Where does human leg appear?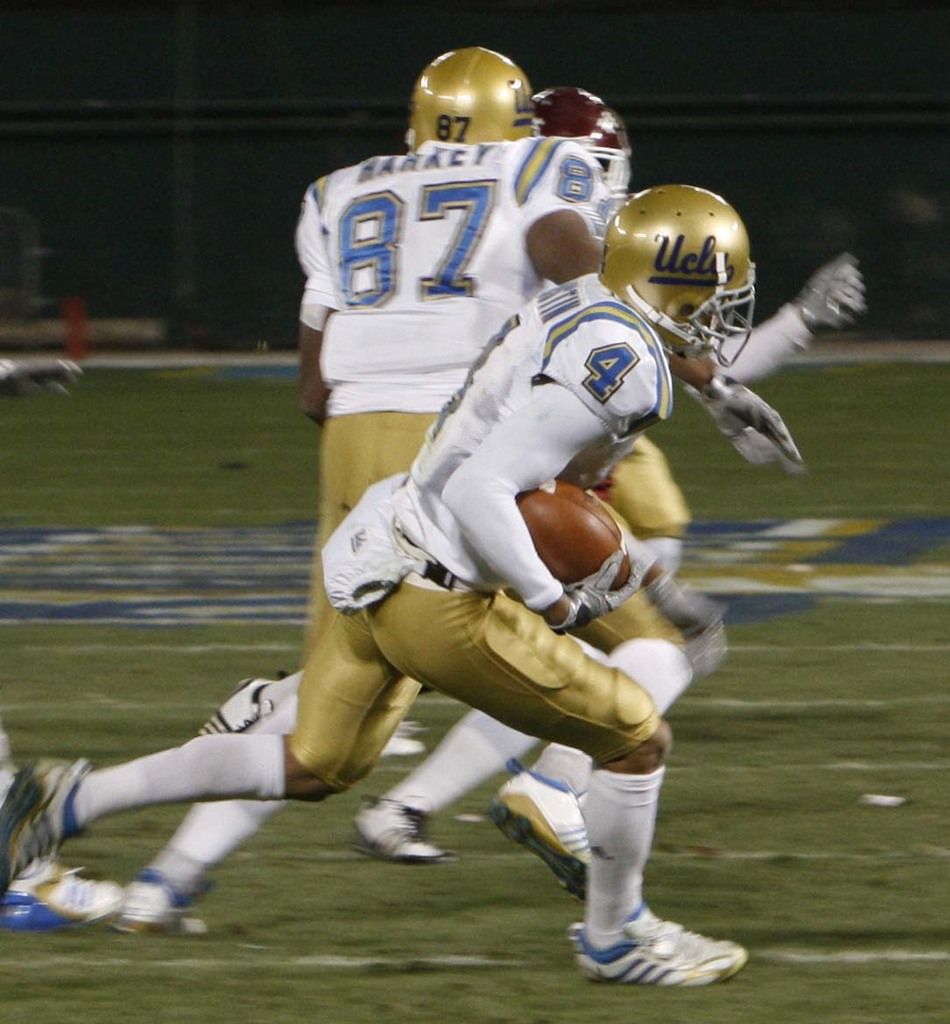
Appears at l=499, t=595, r=696, b=899.
